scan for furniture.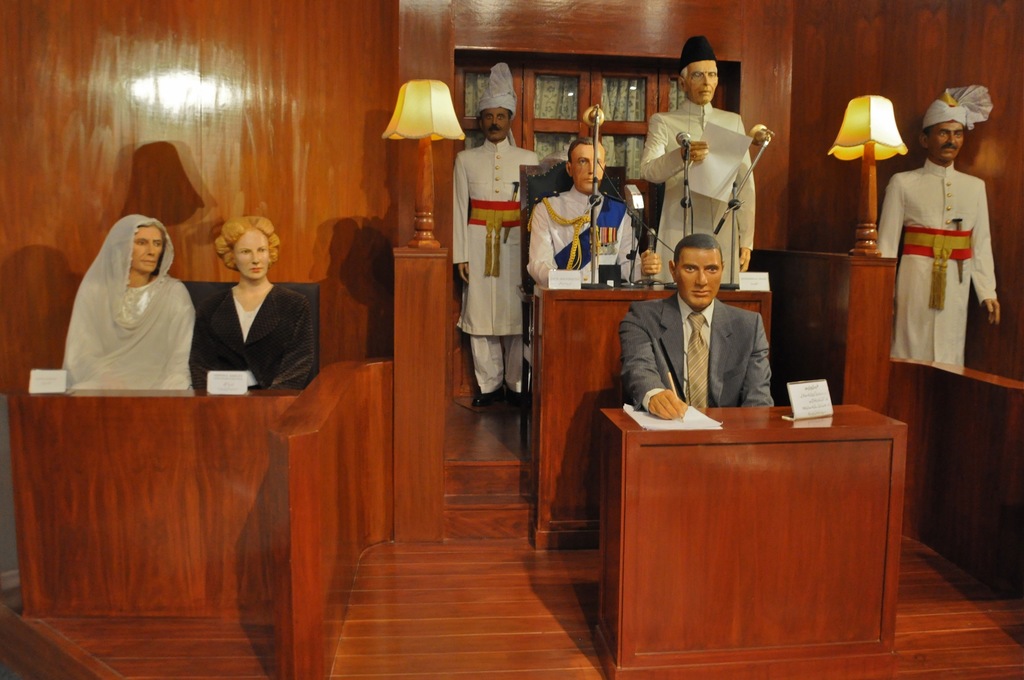
Scan result: 177,280,319,366.
